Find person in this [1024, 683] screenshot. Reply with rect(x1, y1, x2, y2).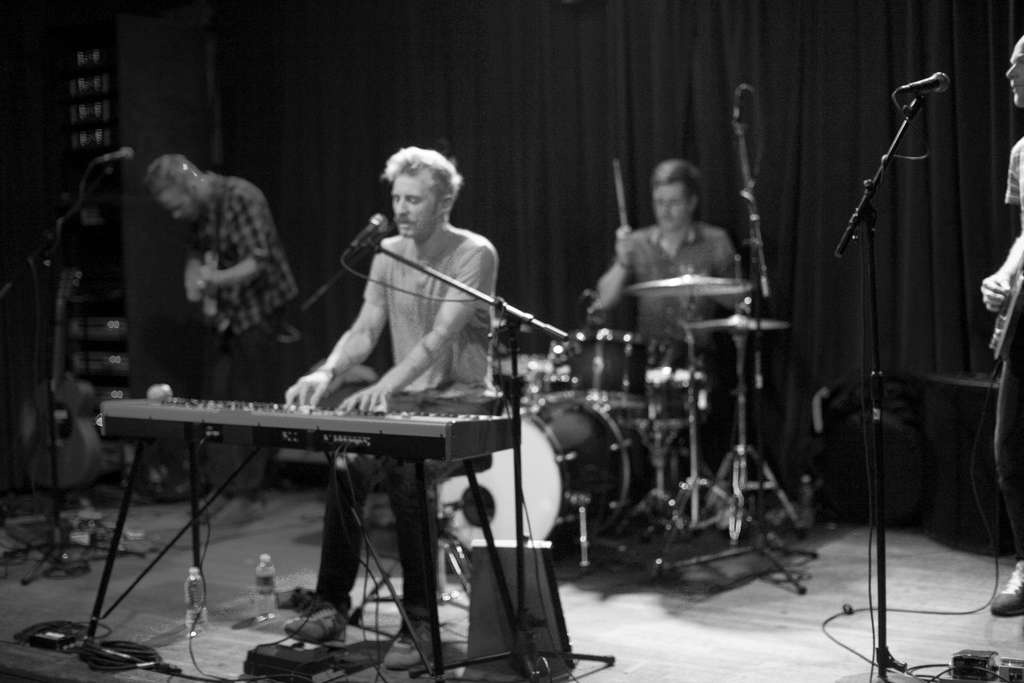
rect(976, 31, 1023, 614).
